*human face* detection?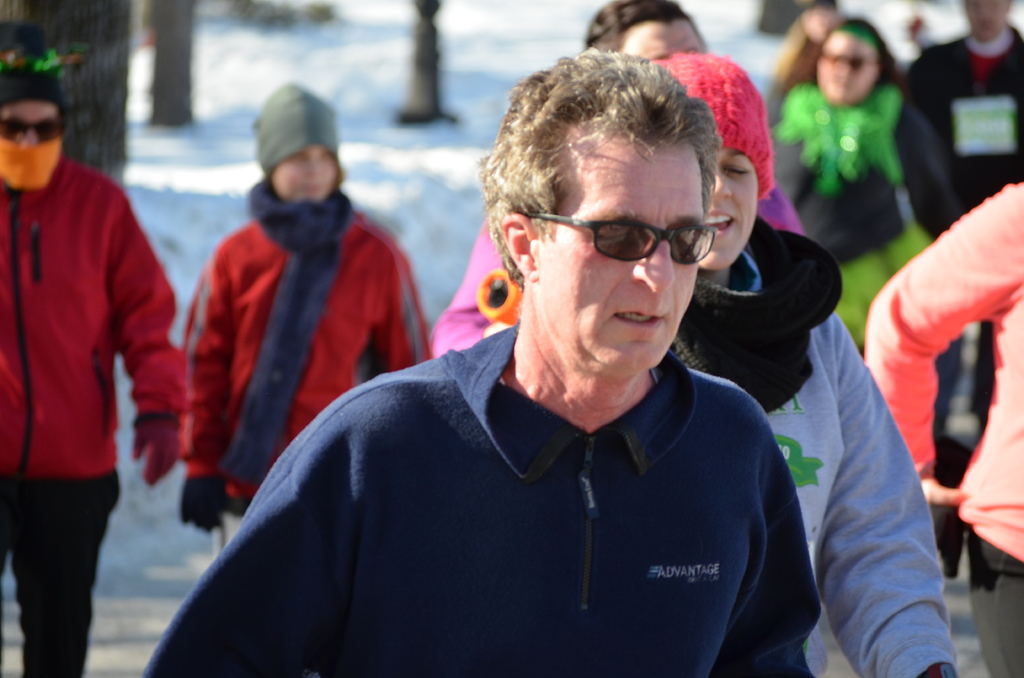
[816,37,877,106]
